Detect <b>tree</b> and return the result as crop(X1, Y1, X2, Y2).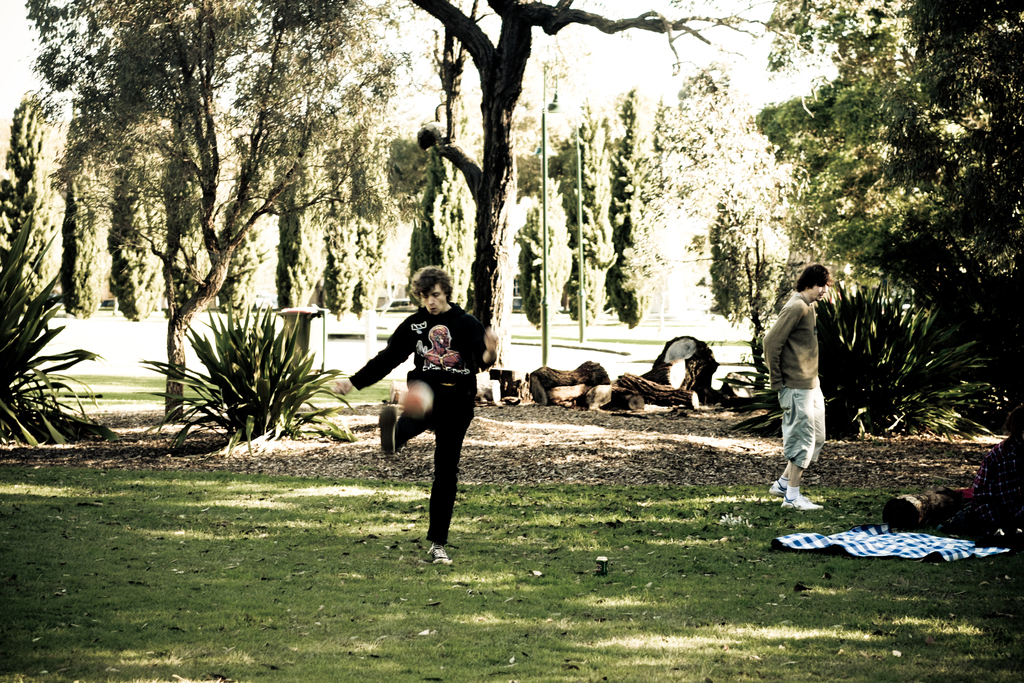
crop(751, 0, 1023, 399).
